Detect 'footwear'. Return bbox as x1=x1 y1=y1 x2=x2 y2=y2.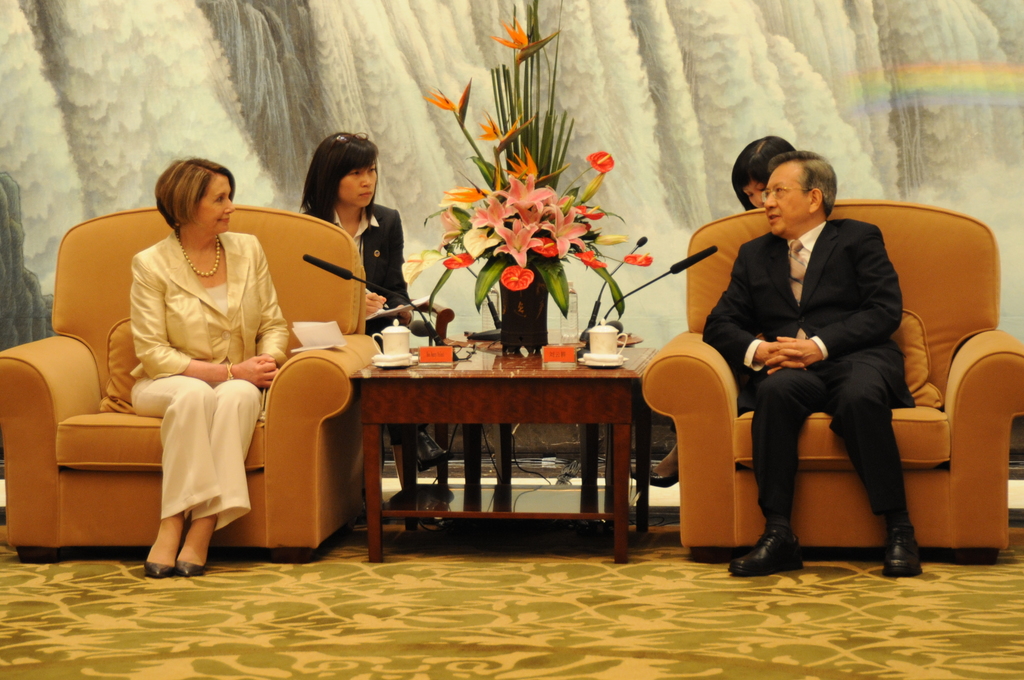
x1=176 y1=560 x2=202 y2=578.
